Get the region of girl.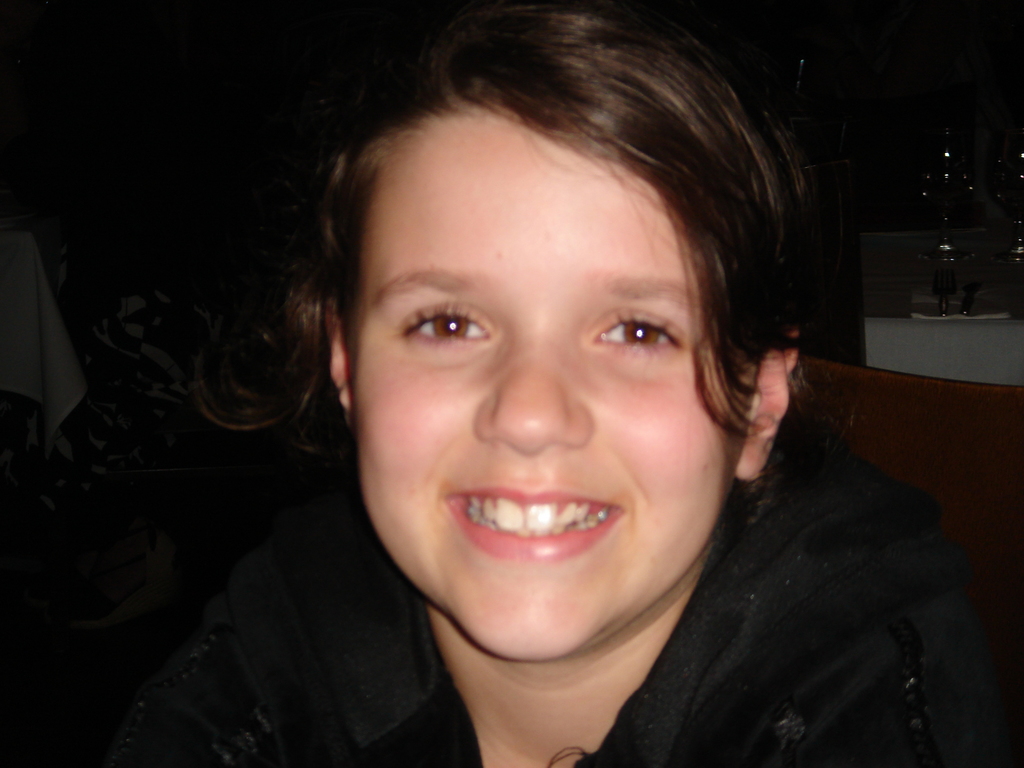
BBox(89, 2, 1010, 767).
